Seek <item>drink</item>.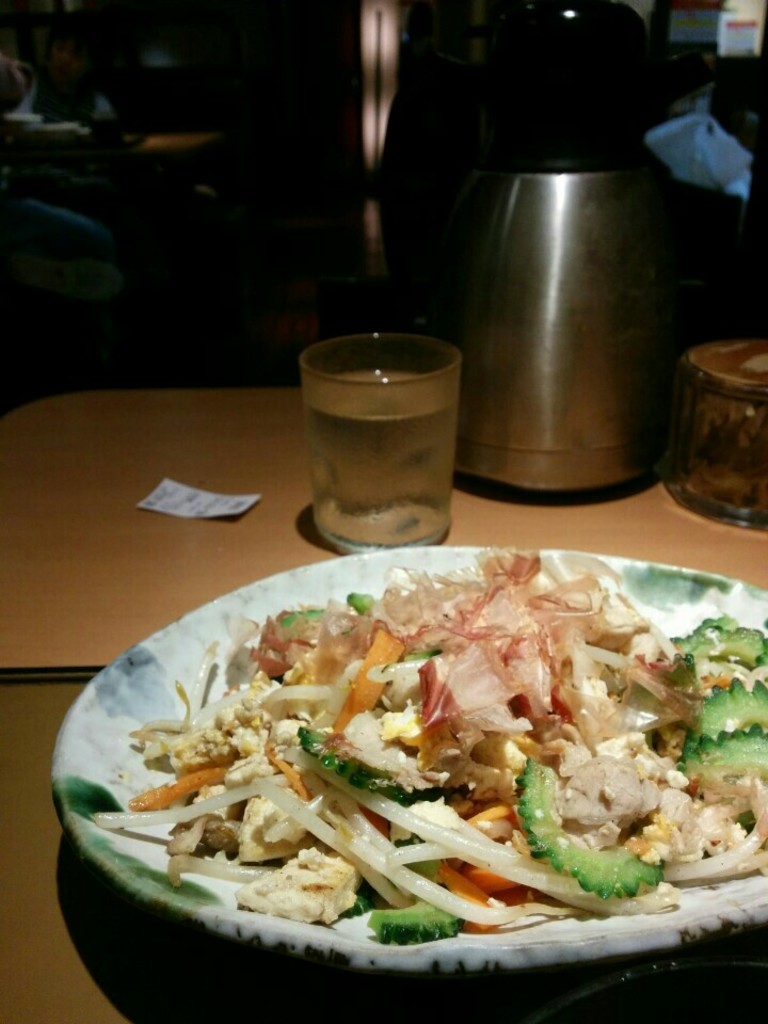
[303, 377, 458, 546].
